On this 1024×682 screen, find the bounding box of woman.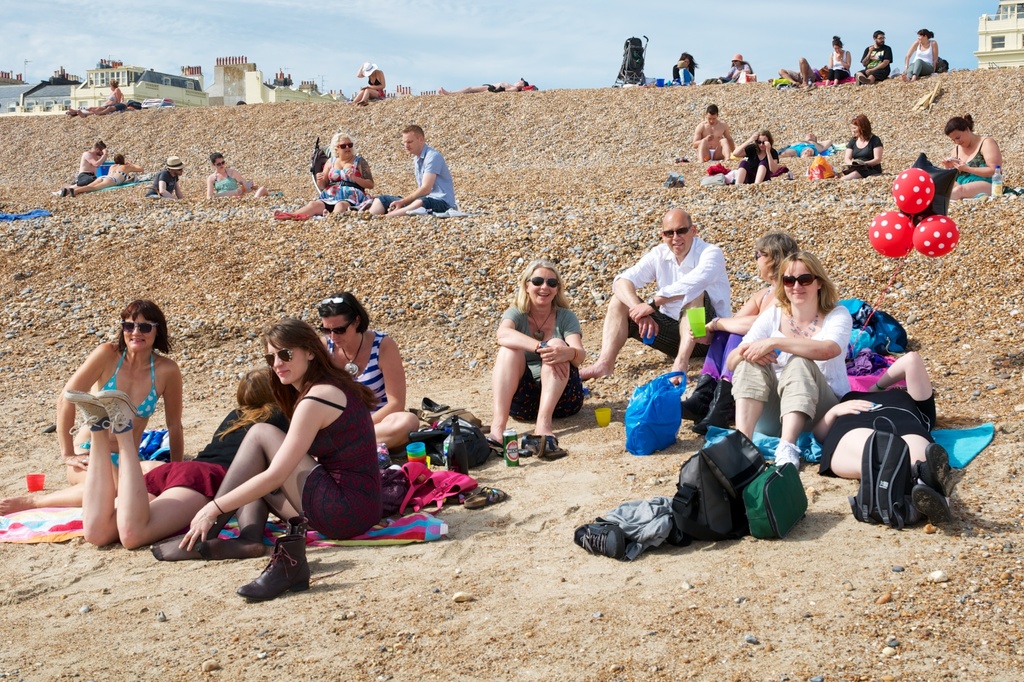
Bounding box: <box>902,31,940,84</box>.
